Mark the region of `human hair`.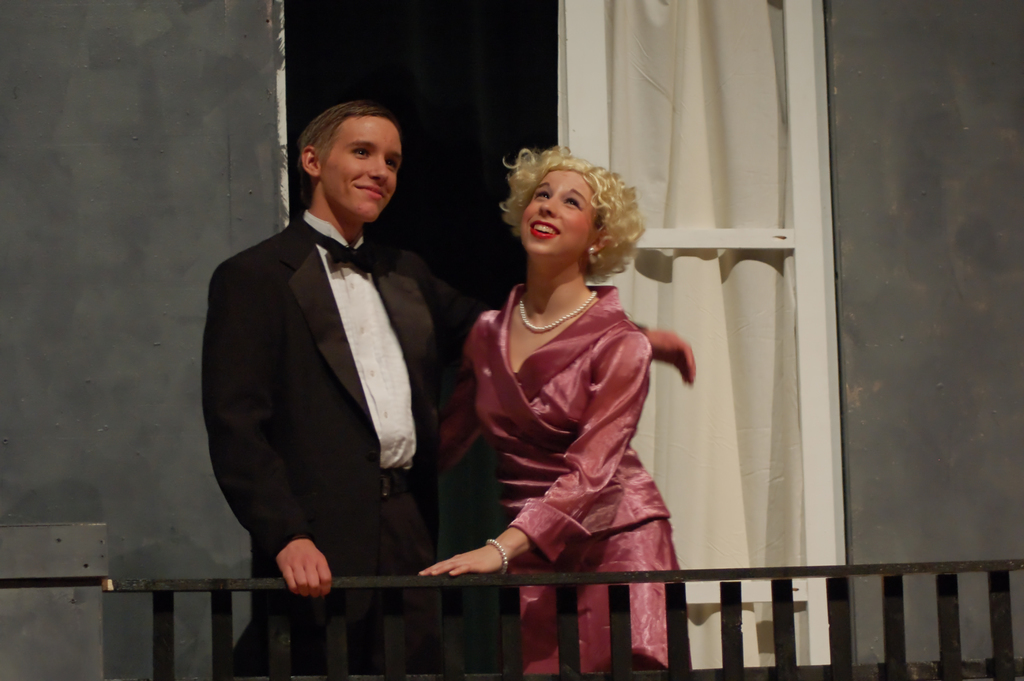
Region: crop(502, 142, 637, 293).
